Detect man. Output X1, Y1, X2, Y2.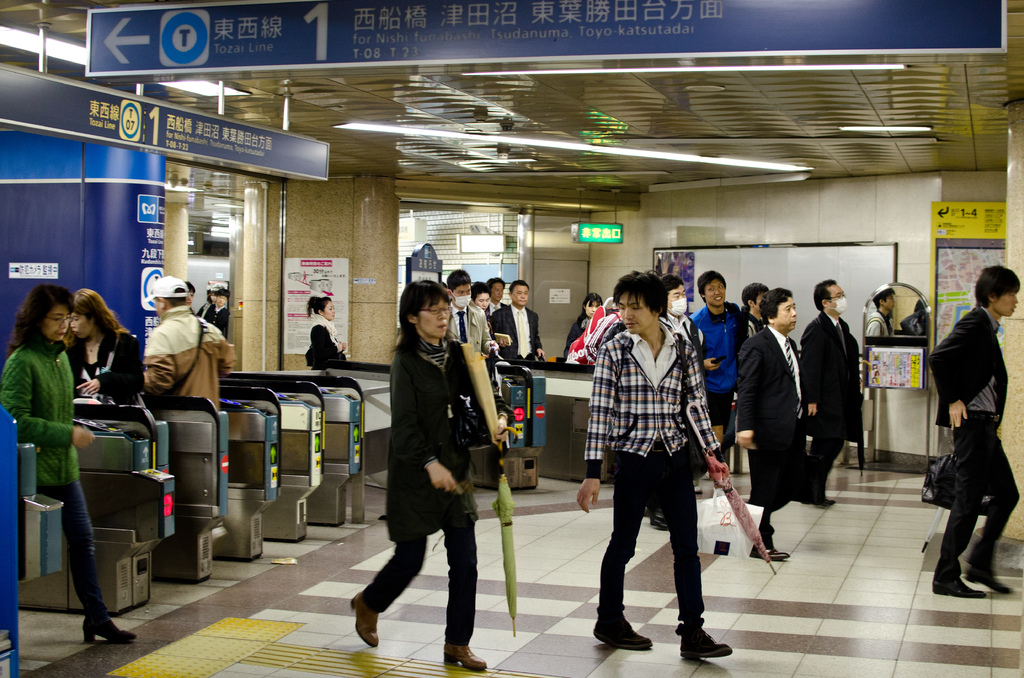
489, 282, 544, 360.
